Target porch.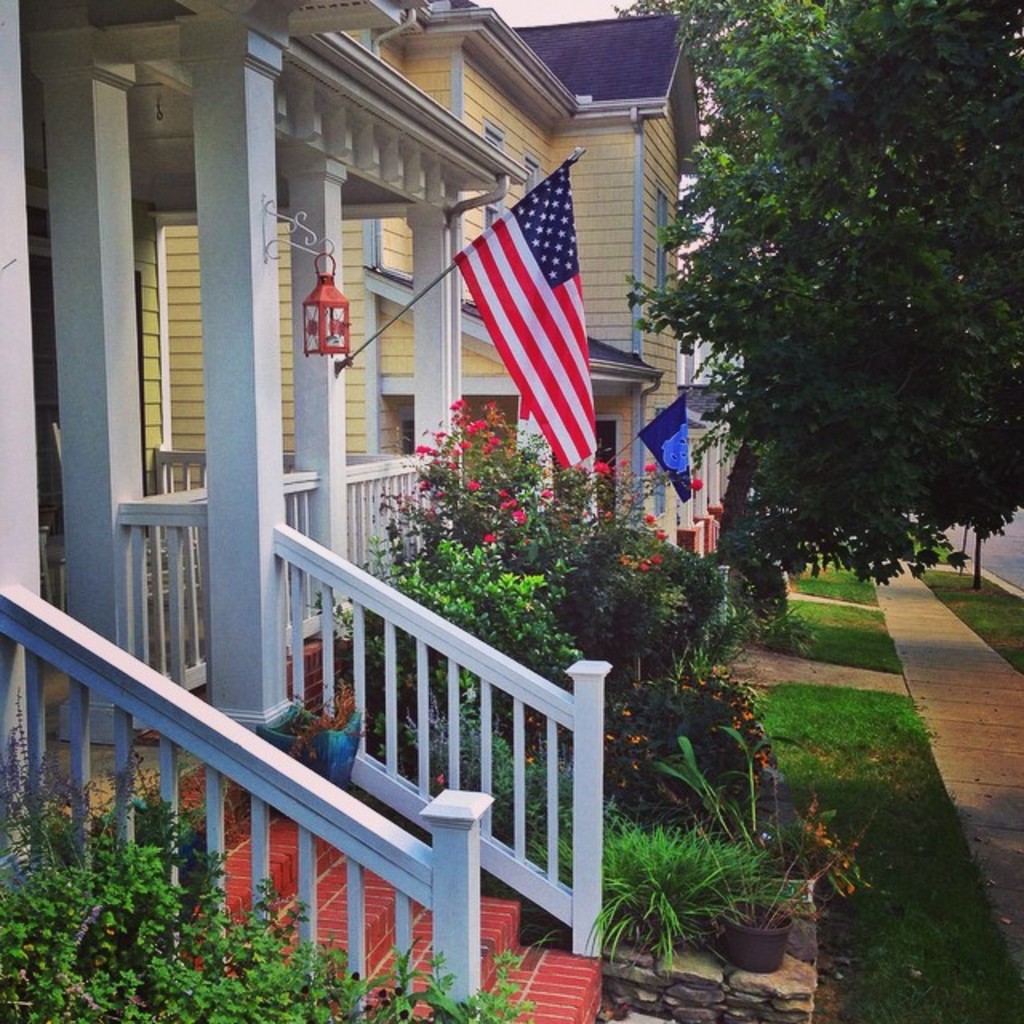
Target region: [left=0, top=594, right=608, bottom=1022].
